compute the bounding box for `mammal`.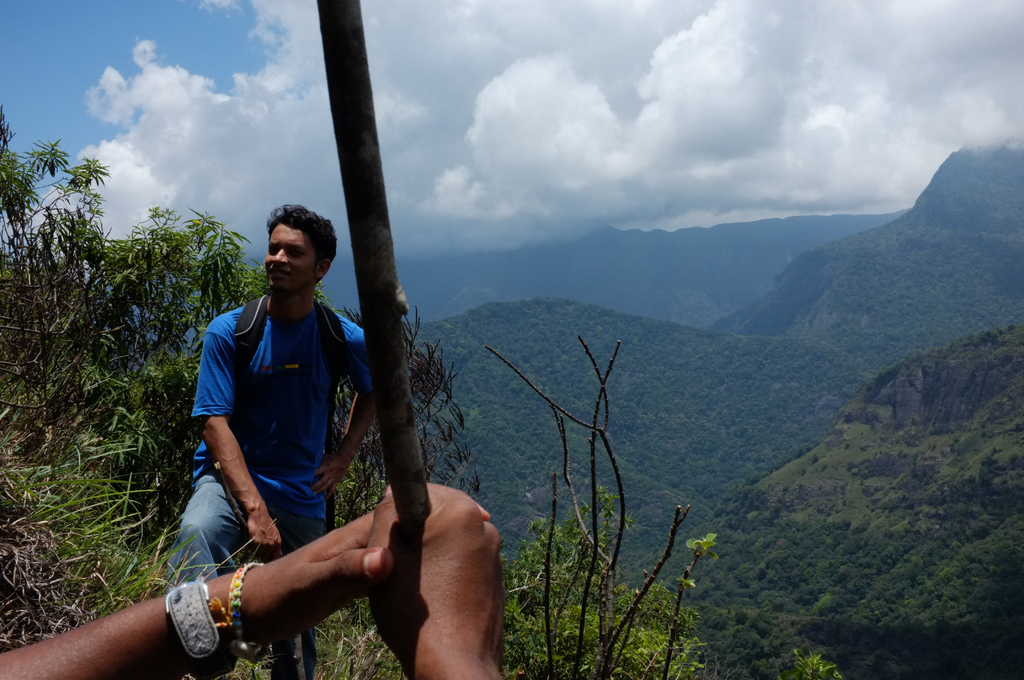
l=0, t=475, r=513, b=679.
